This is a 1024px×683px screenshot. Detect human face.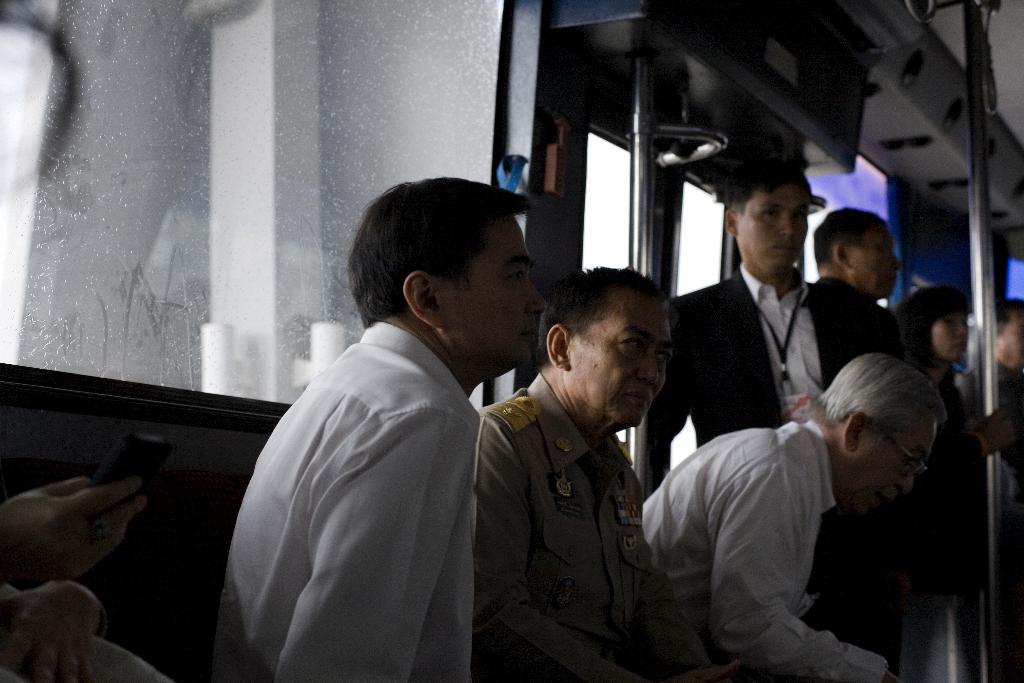
{"x1": 468, "y1": 229, "x2": 544, "y2": 368}.
